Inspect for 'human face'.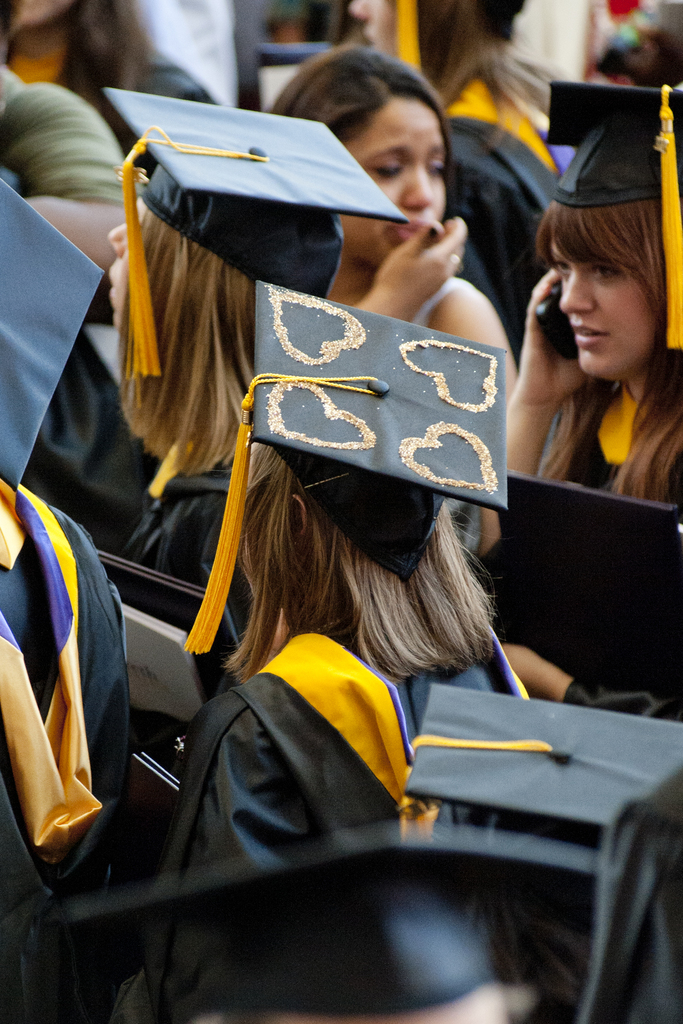
Inspection: <bbox>105, 195, 156, 318</bbox>.
